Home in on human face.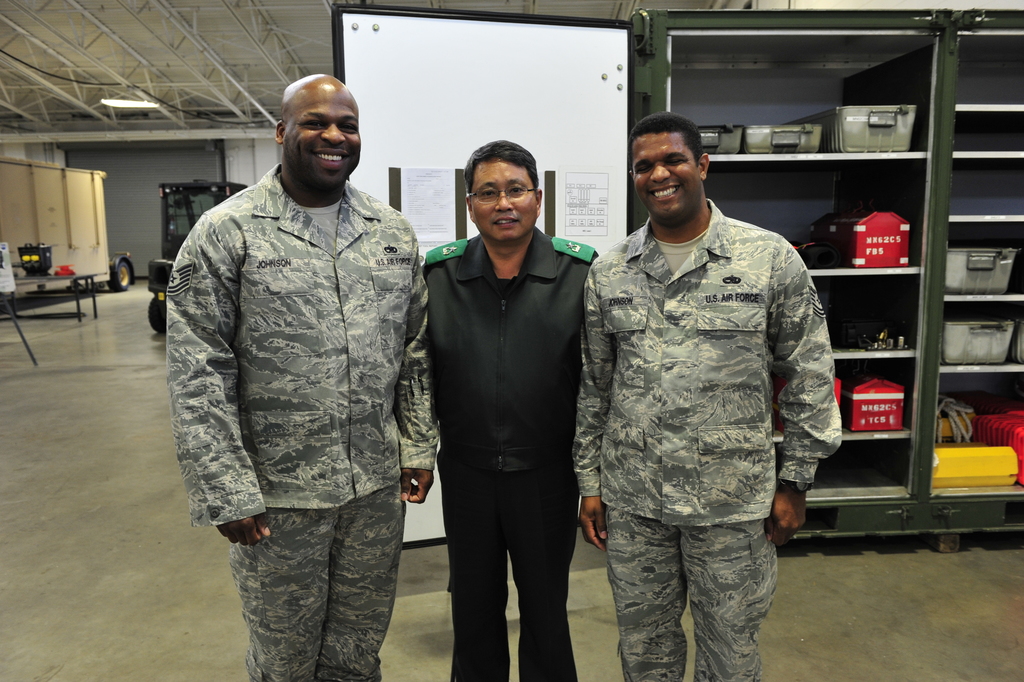
Homed in at (left=476, top=159, right=535, bottom=239).
